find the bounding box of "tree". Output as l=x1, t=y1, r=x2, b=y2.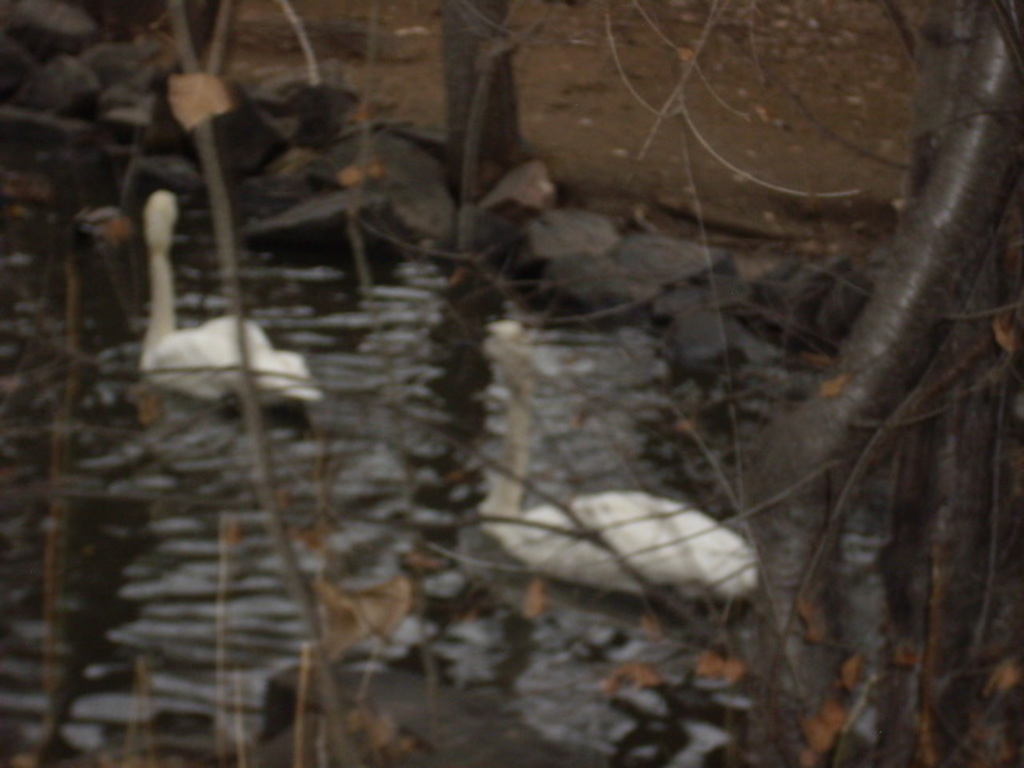
l=434, t=0, r=560, b=224.
